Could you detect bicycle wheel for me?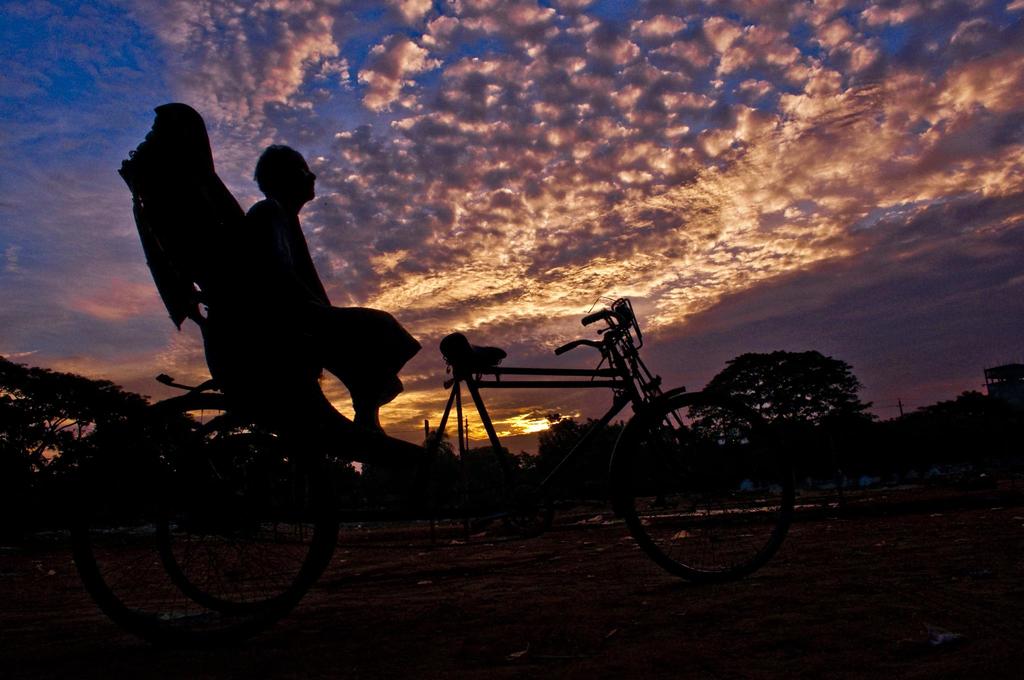
Detection result: [x1=637, y1=422, x2=793, y2=580].
